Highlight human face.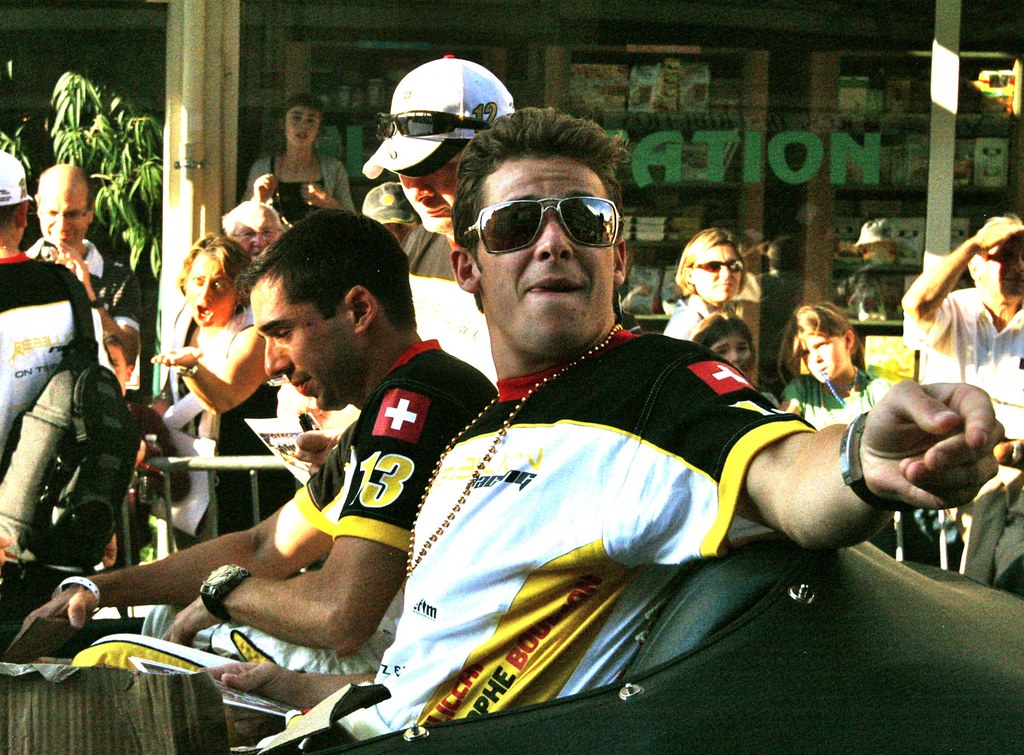
Highlighted region: region(978, 232, 1023, 302).
